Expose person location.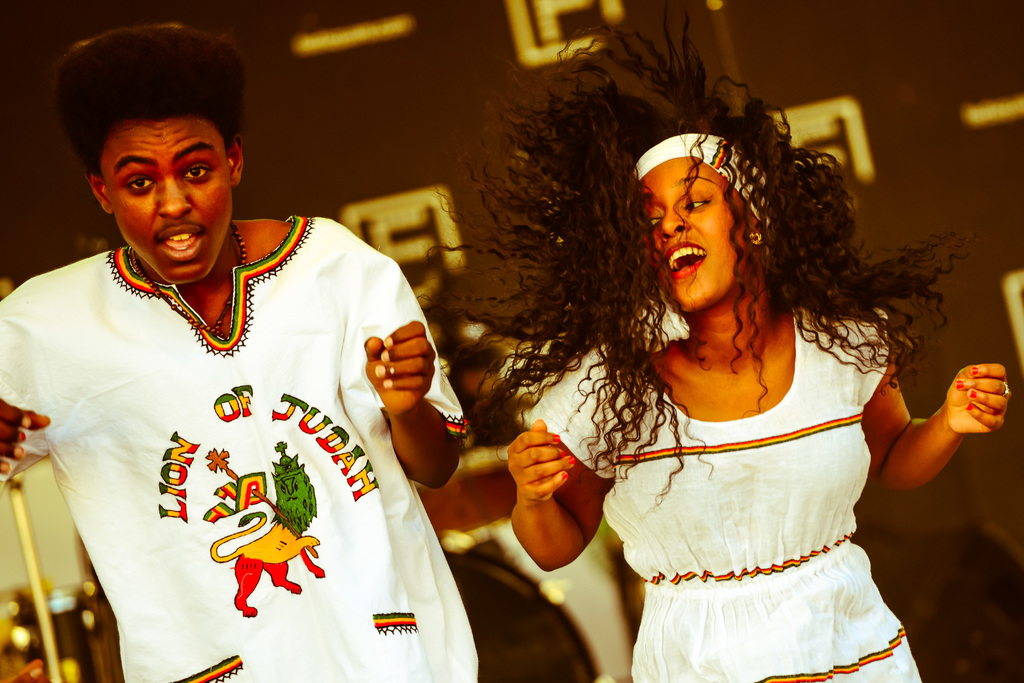
Exposed at [420, 0, 1018, 682].
